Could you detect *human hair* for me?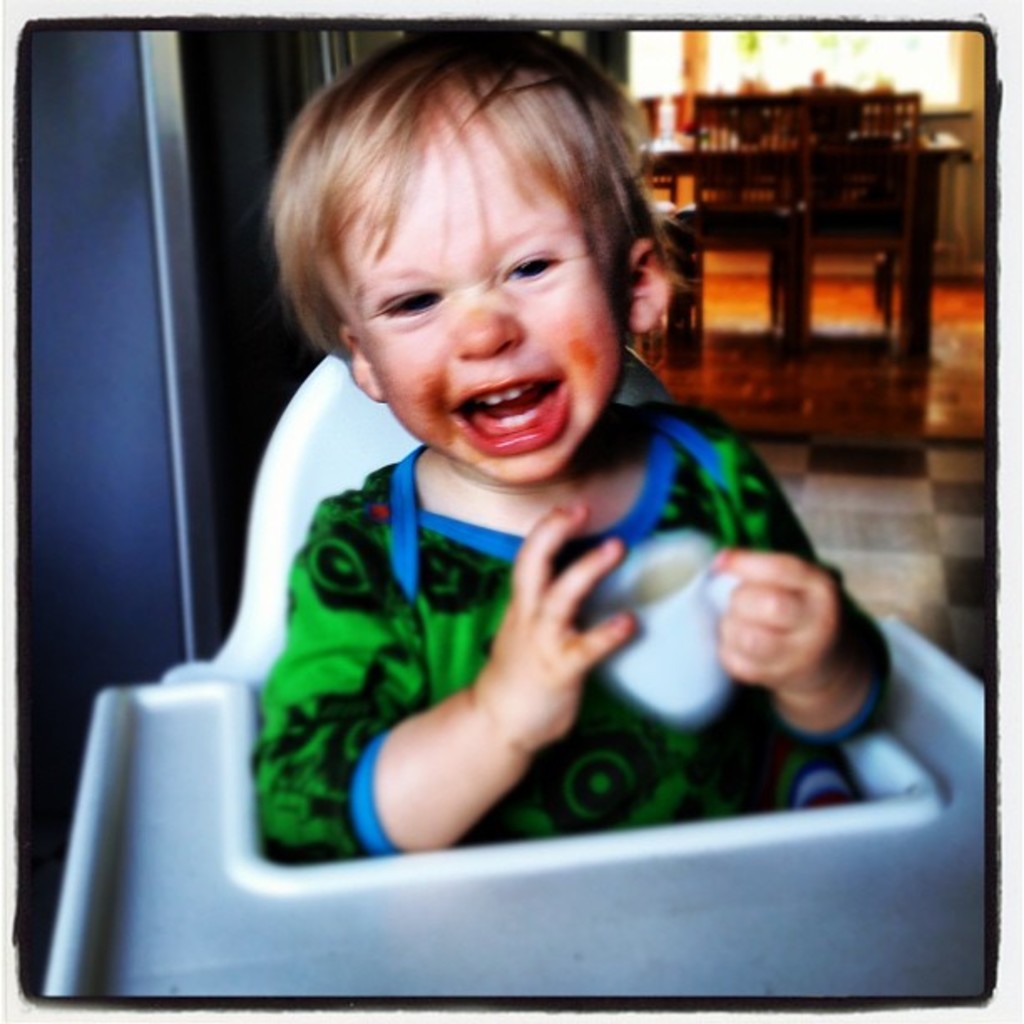
Detection result: rect(249, 37, 676, 455).
